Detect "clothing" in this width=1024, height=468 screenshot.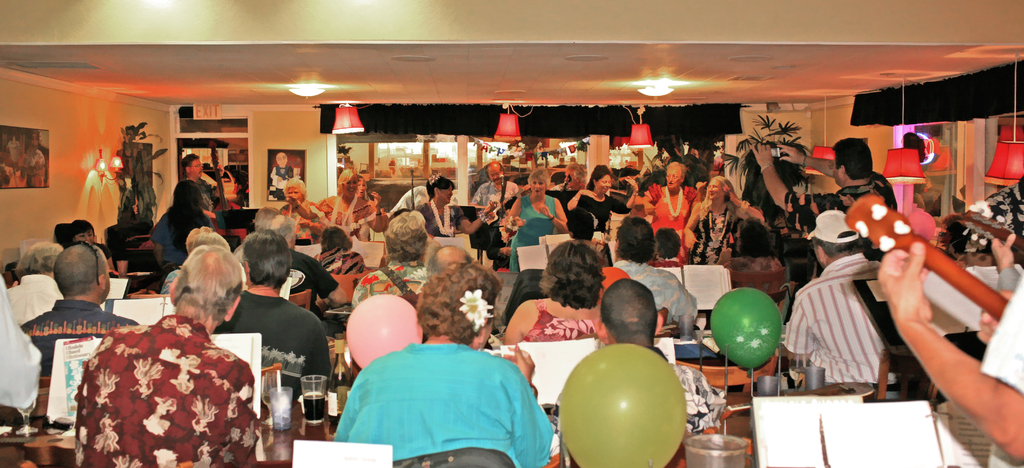
Detection: [564, 189, 627, 231].
